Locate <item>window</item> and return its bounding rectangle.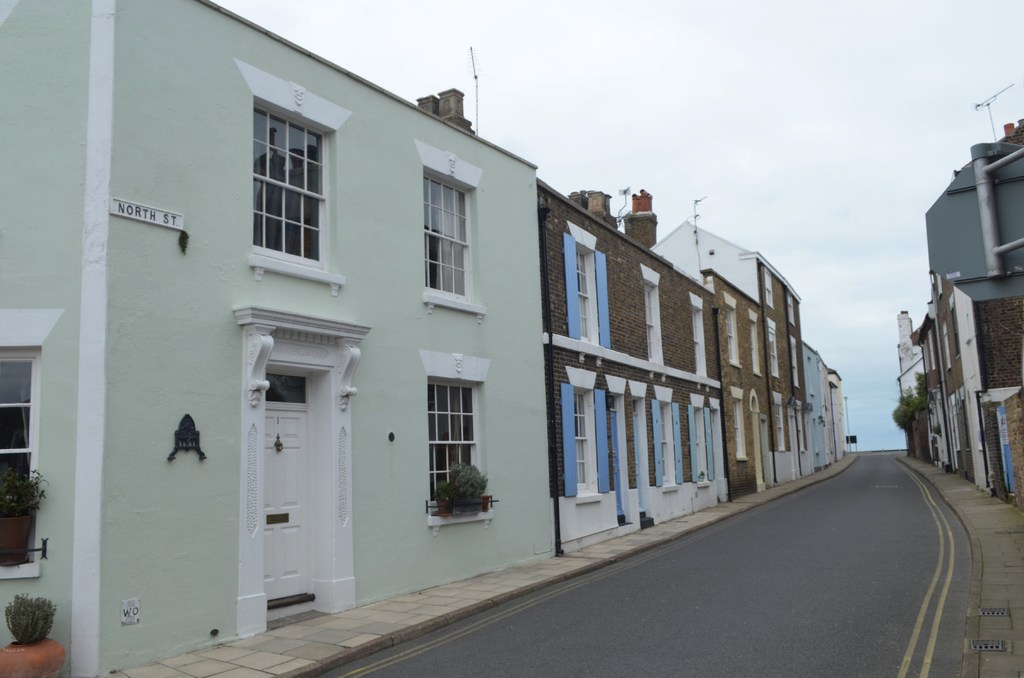
<region>656, 389, 681, 490</region>.
